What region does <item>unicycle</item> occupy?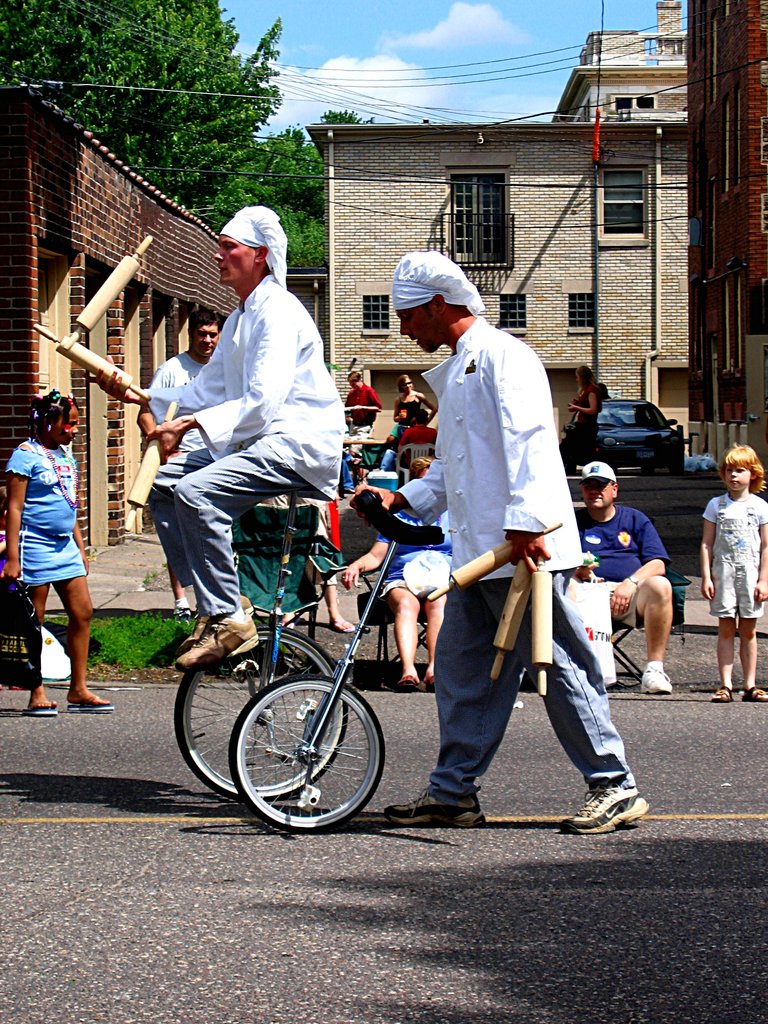
170:488:350:800.
